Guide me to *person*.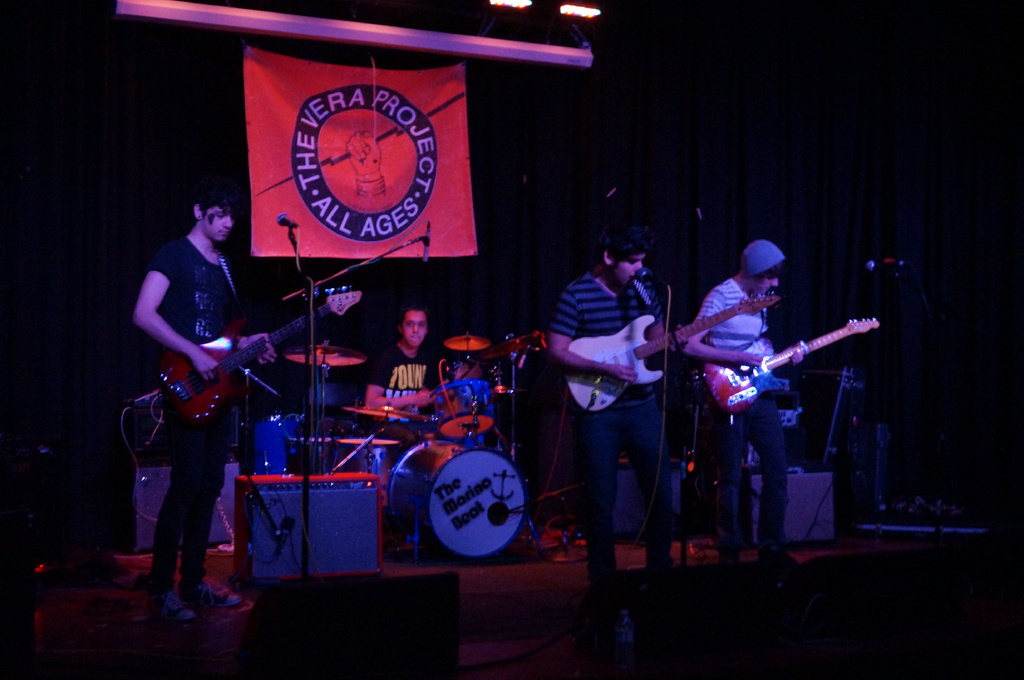
Guidance: left=129, top=180, right=277, bottom=621.
